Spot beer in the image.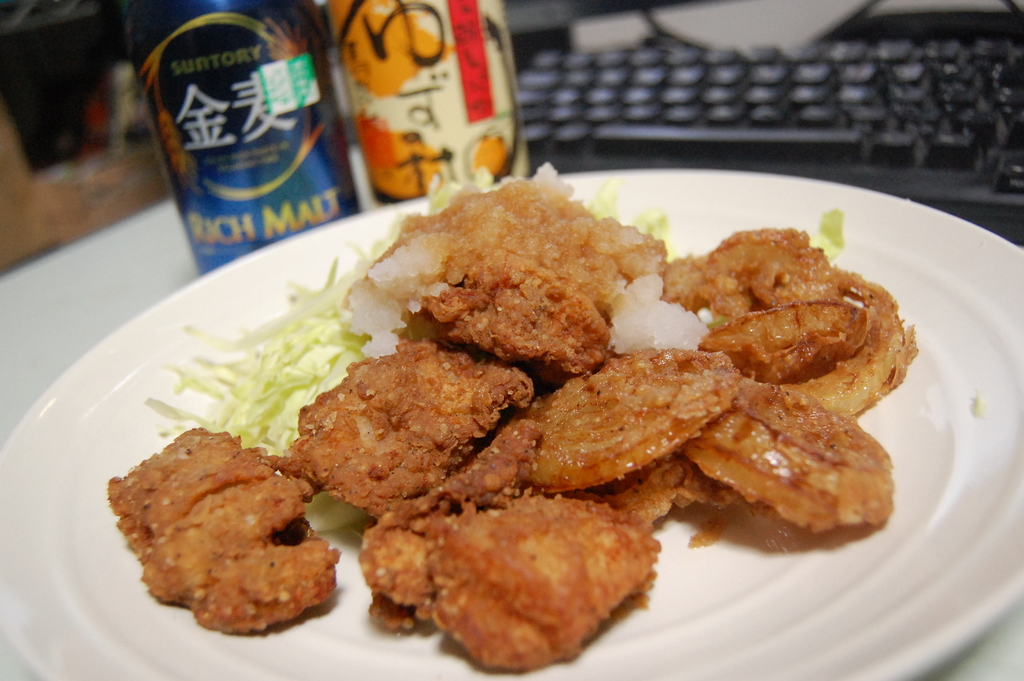
beer found at <box>318,0,544,199</box>.
